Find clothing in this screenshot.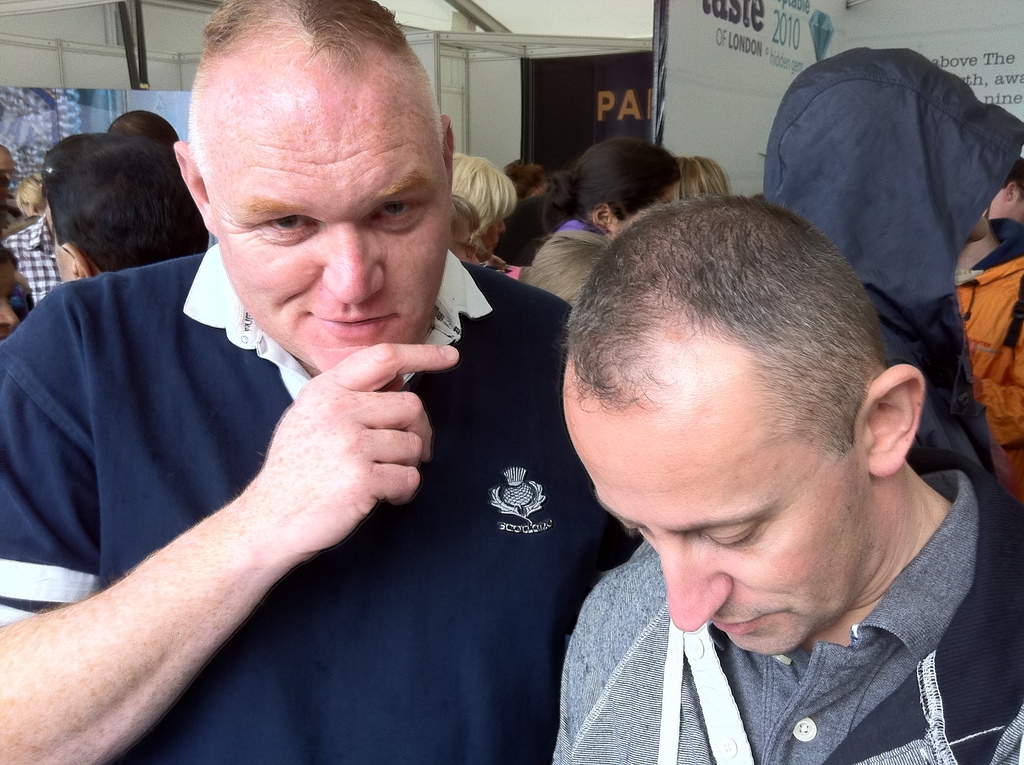
The bounding box for clothing is box(545, 461, 1023, 764).
